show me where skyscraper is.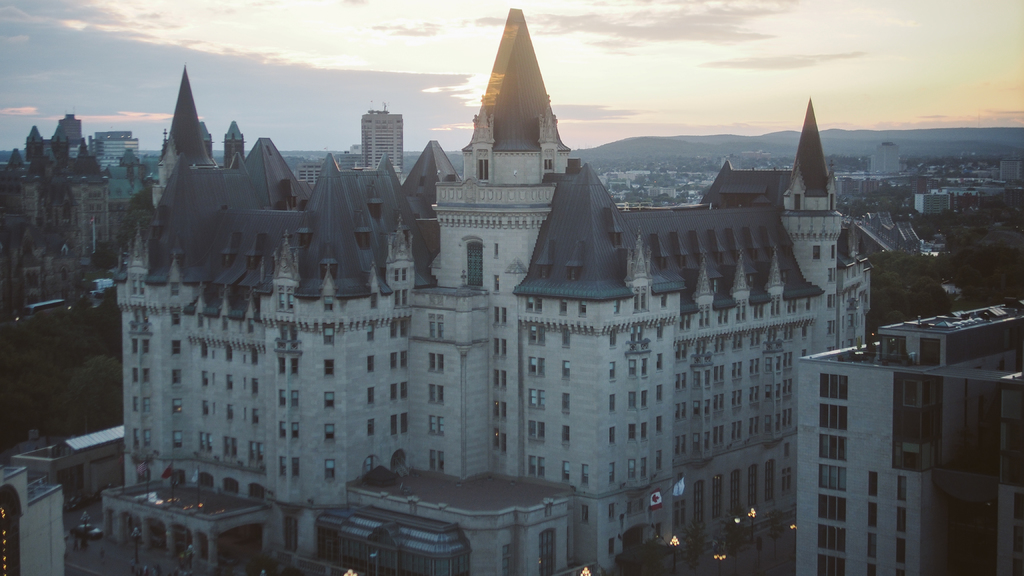
skyscraper is at <box>86,3,883,575</box>.
